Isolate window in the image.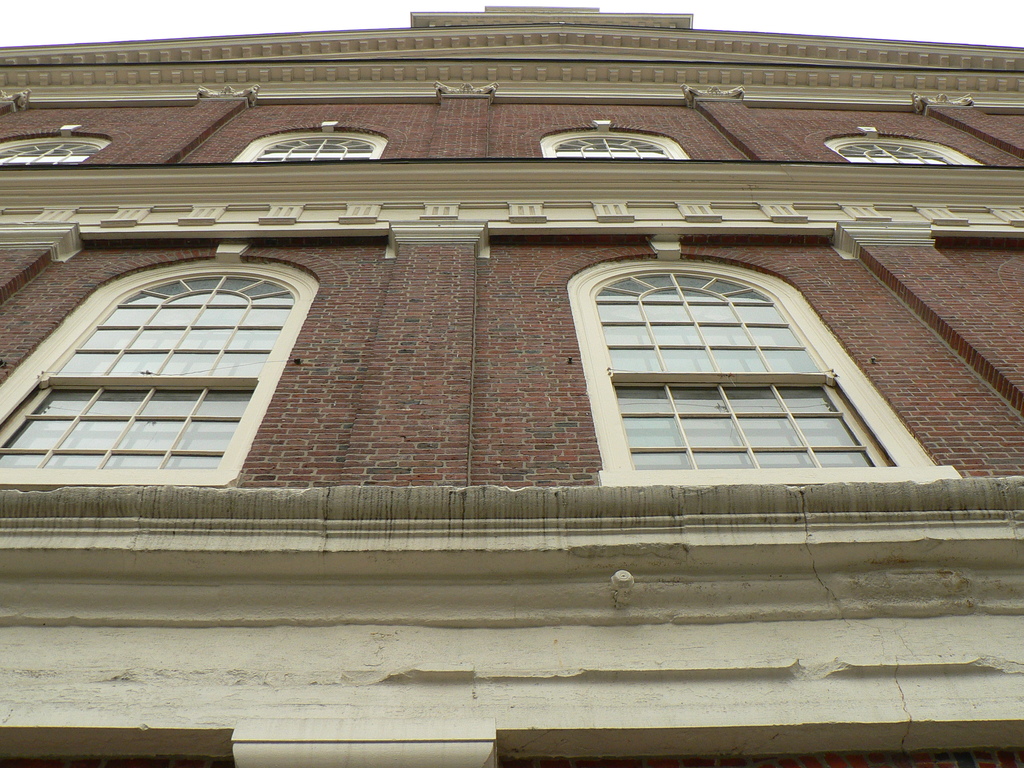
Isolated region: x1=255, y1=125, x2=396, y2=161.
